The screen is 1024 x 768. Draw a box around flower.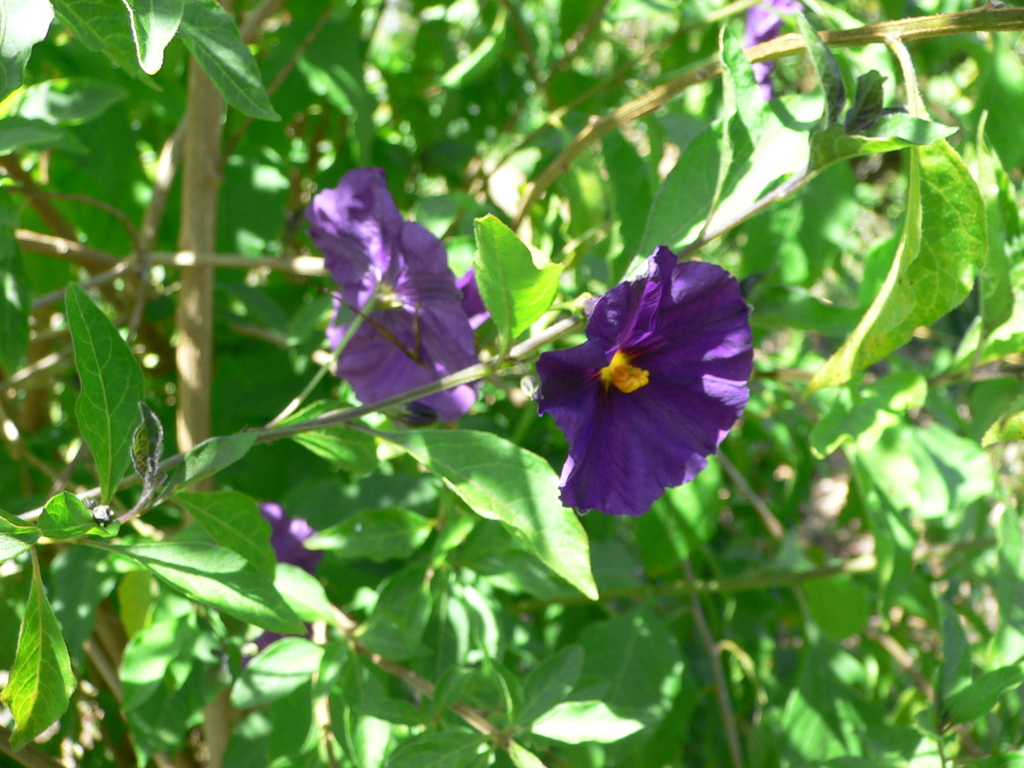
bbox=[303, 164, 493, 416].
